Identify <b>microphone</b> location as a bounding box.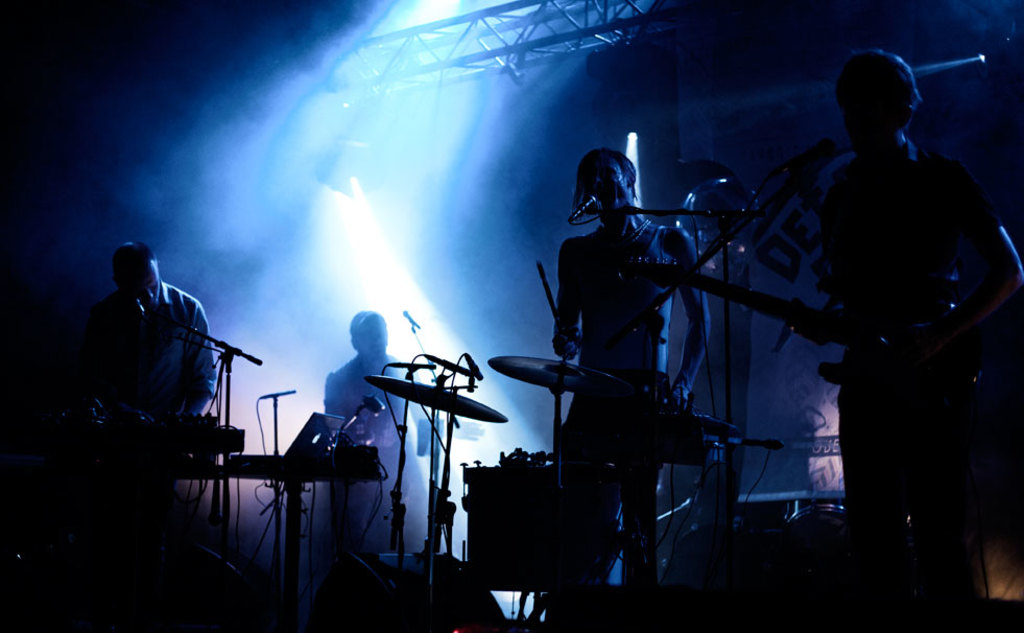
(left=575, top=188, right=601, bottom=217).
